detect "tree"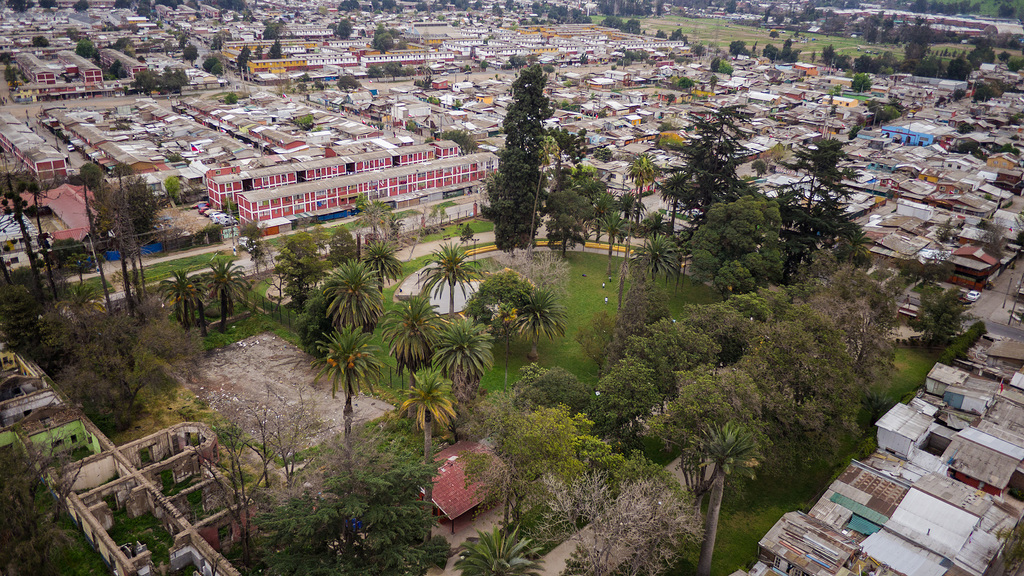
left=976, top=209, right=1018, bottom=260
